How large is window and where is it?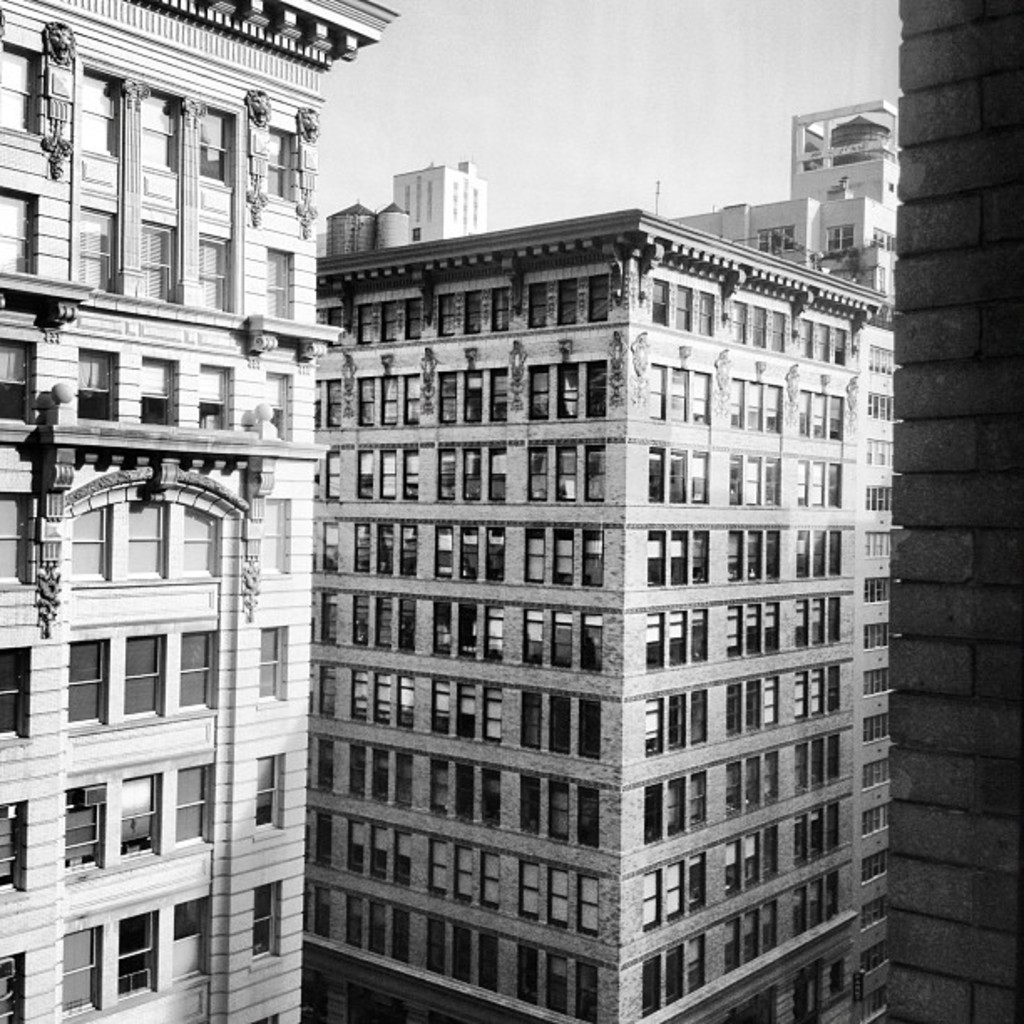
Bounding box: l=572, t=693, r=601, b=761.
